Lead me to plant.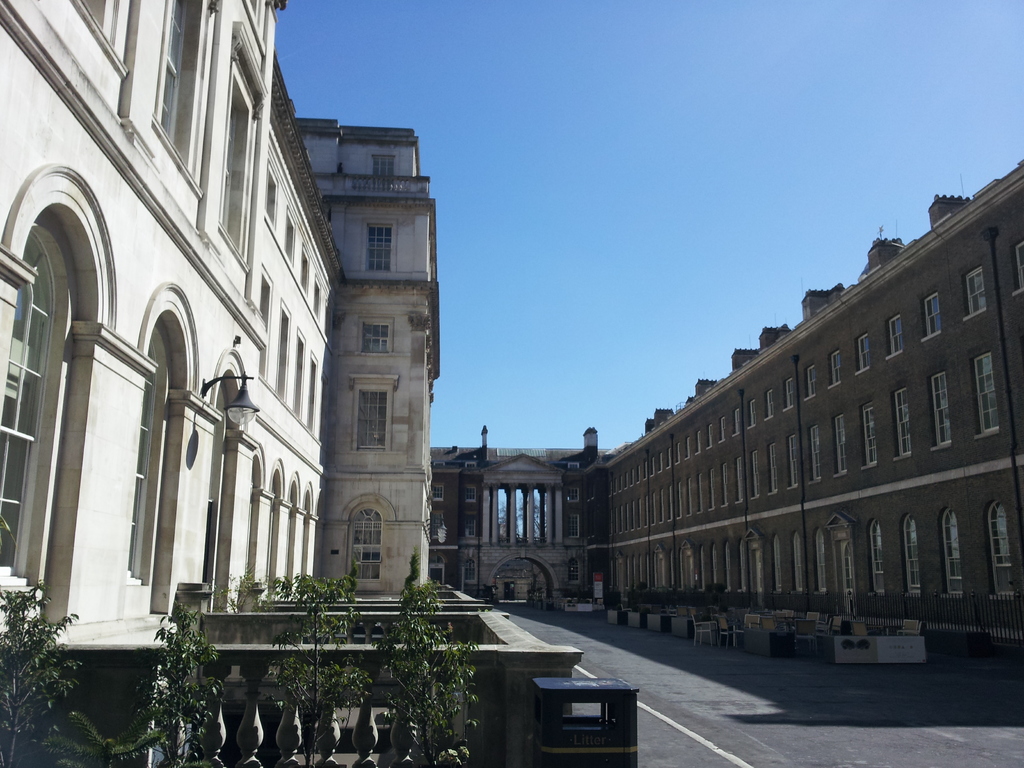
Lead to l=429, t=614, r=490, b=764.
